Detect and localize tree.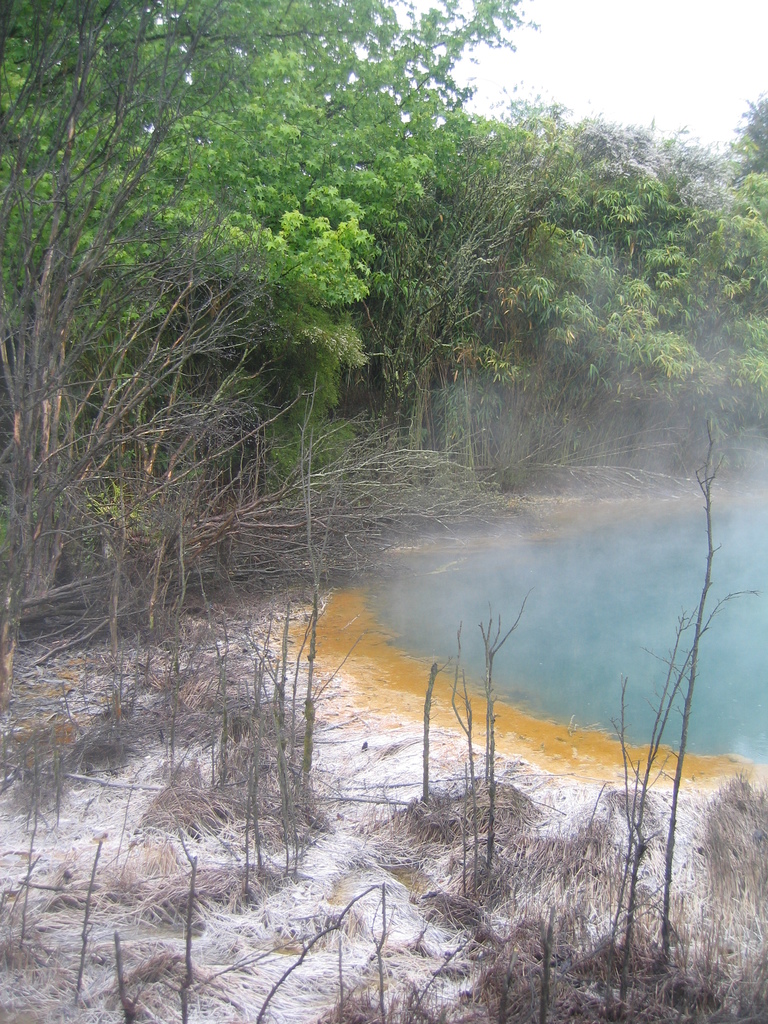
Localized at select_region(0, 0, 767, 669).
